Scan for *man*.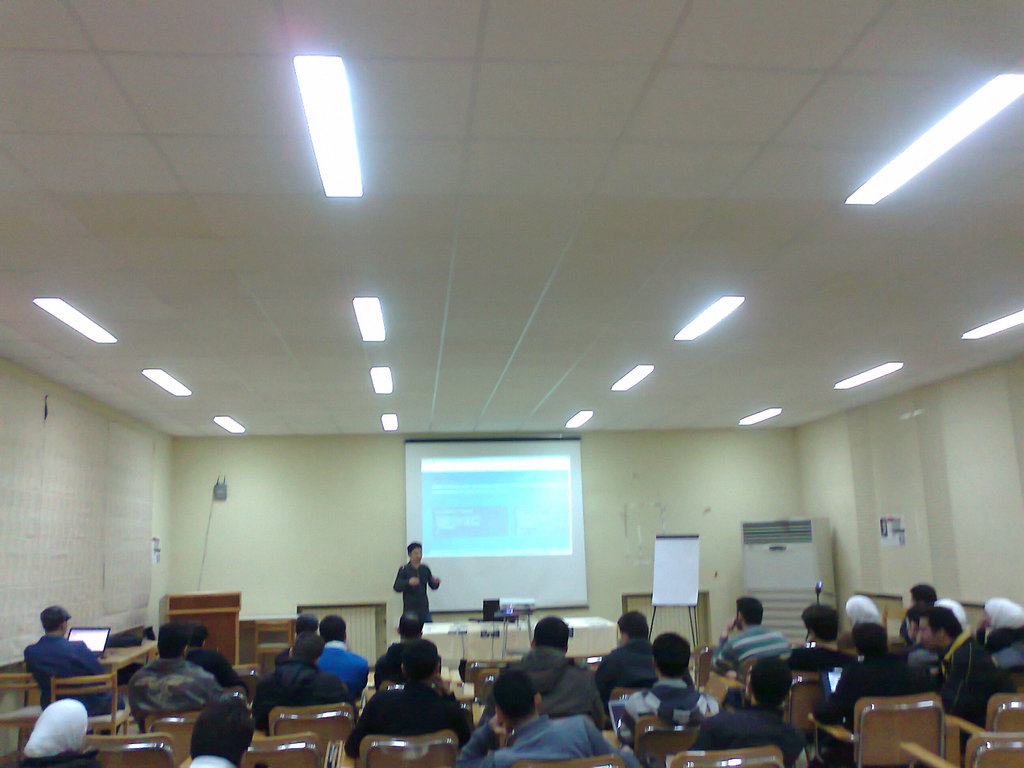
Scan result: <region>392, 541, 441, 627</region>.
